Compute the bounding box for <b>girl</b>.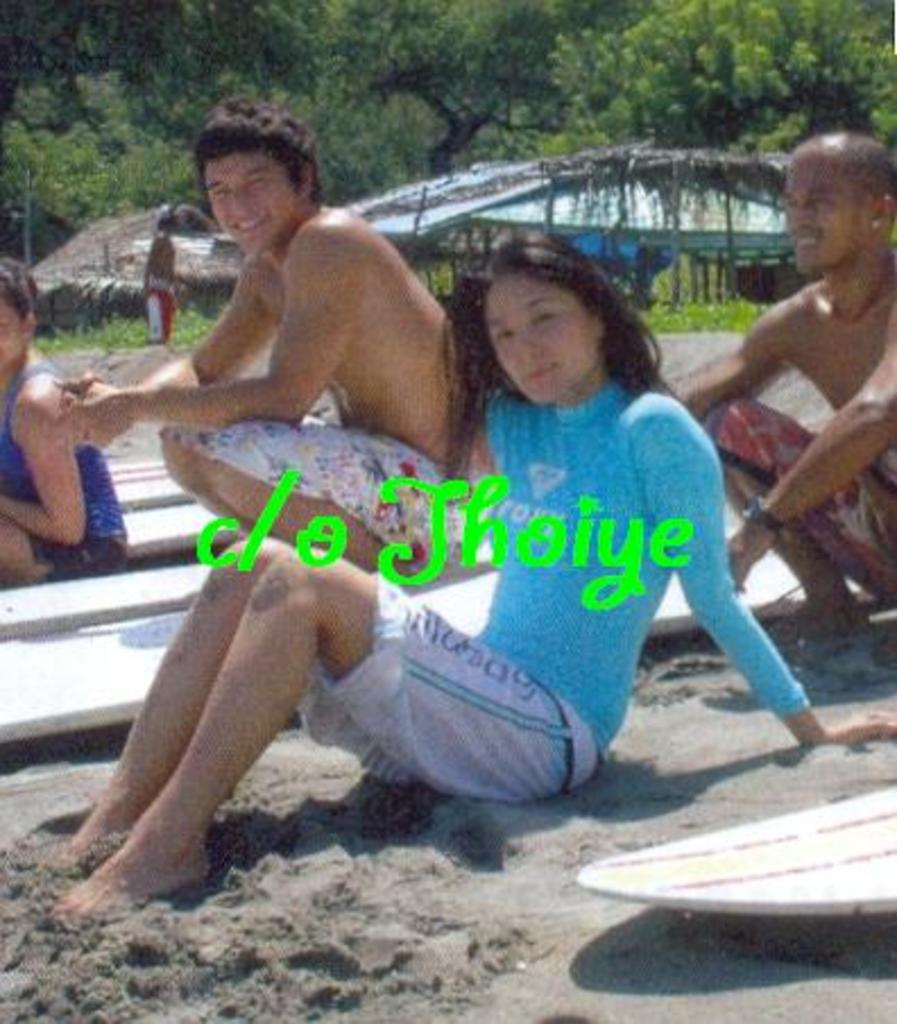
bbox=[32, 222, 895, 924].
